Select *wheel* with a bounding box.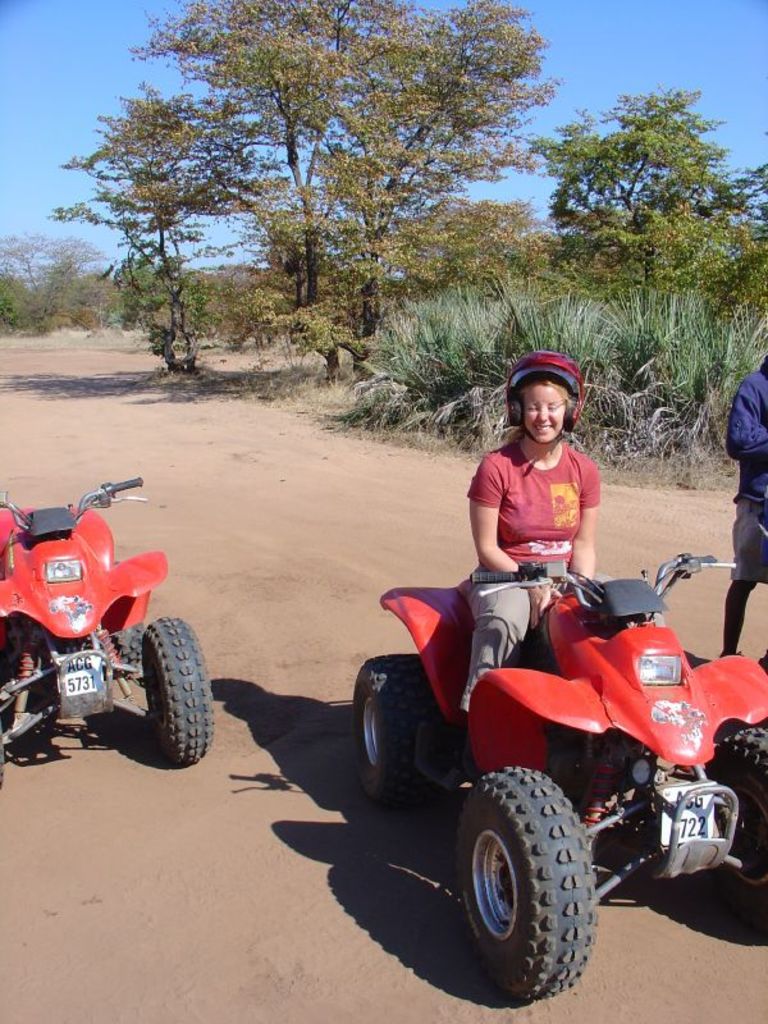
BBox(109, 622, 145, 680).
